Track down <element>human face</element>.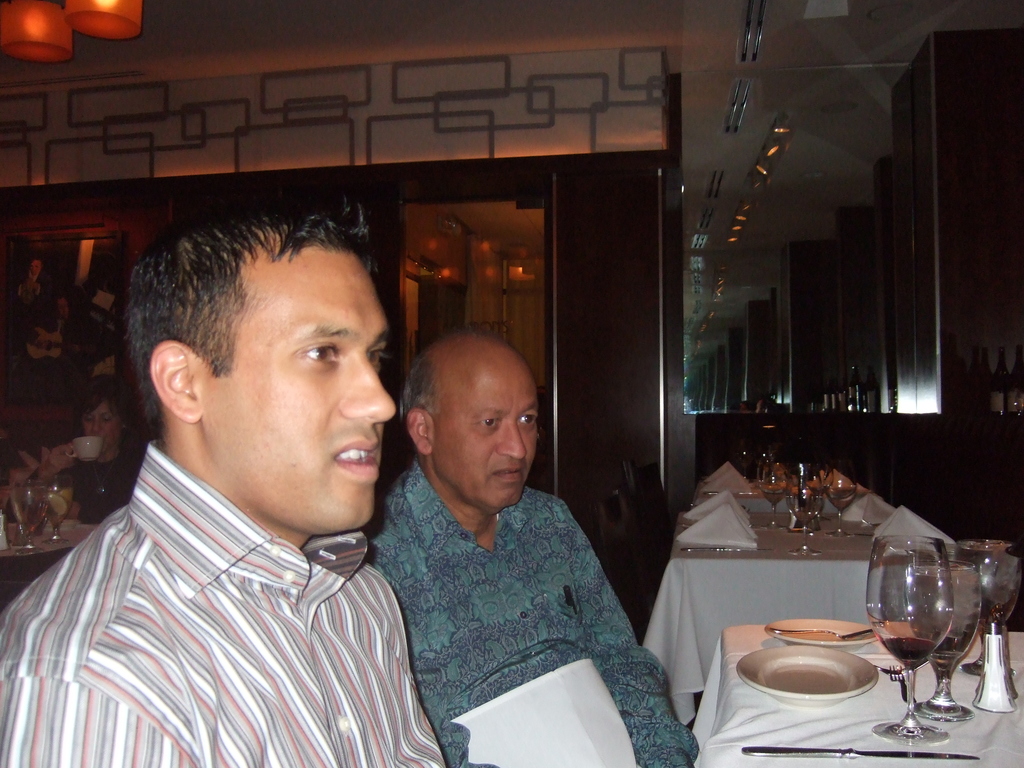
Tracked to detection(426, 344, 543, 508).
